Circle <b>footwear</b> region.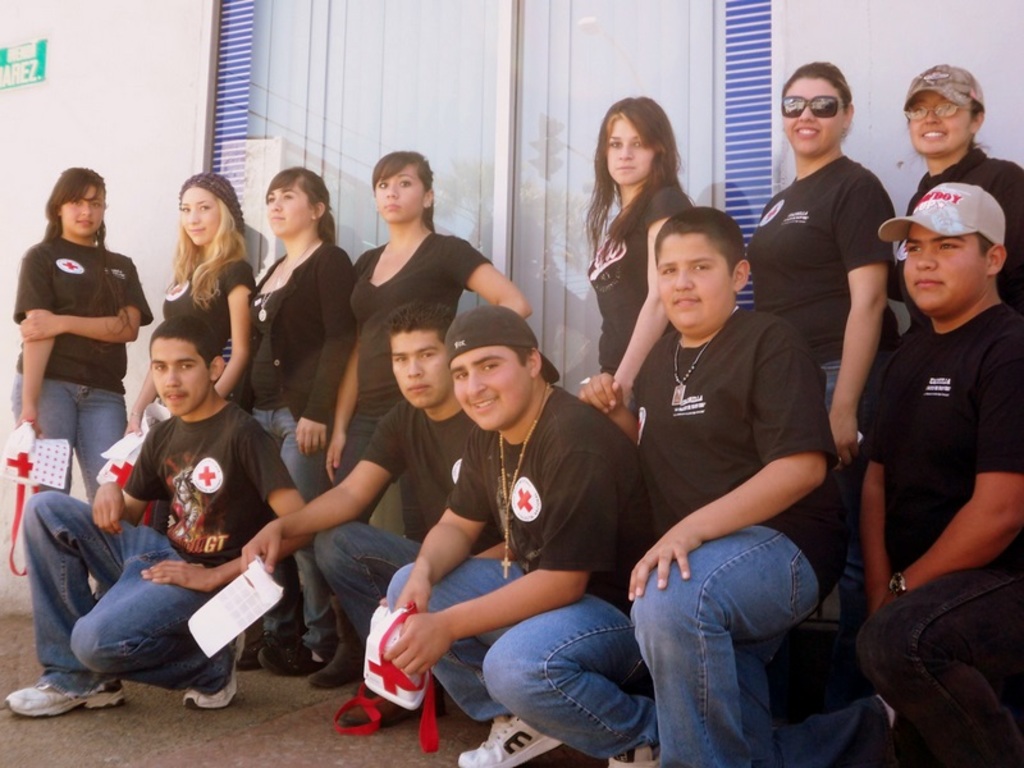
Region: rect(4, 678, 125, 710).
